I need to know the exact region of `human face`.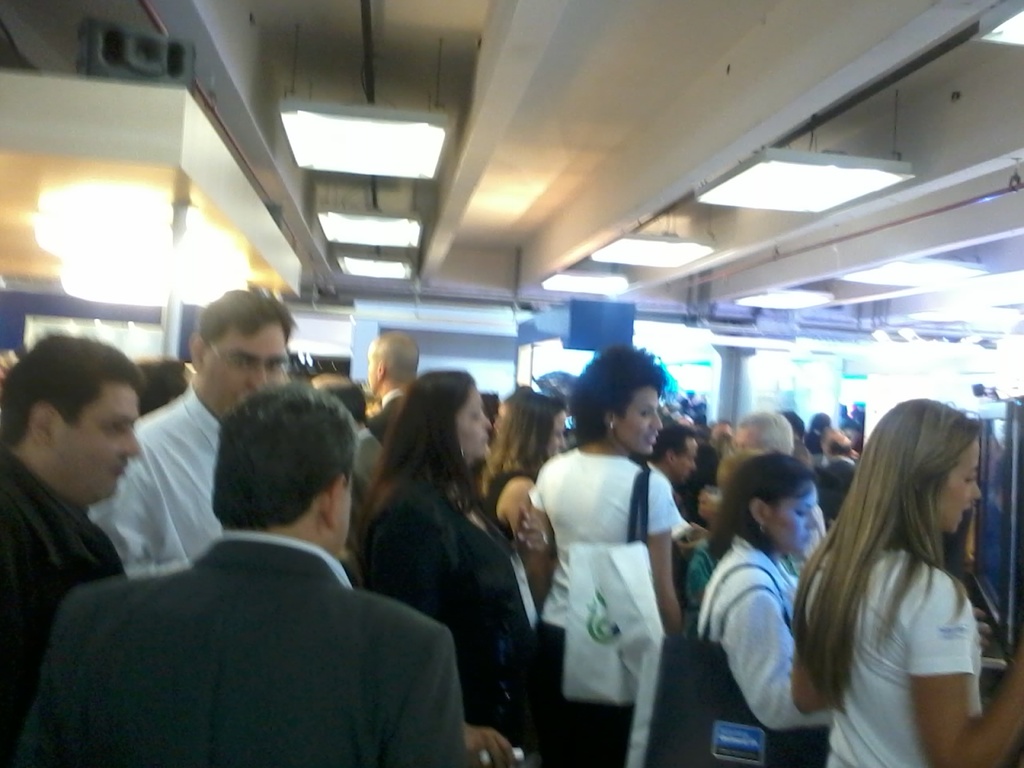
Region: [206, 326, 284, 414].
